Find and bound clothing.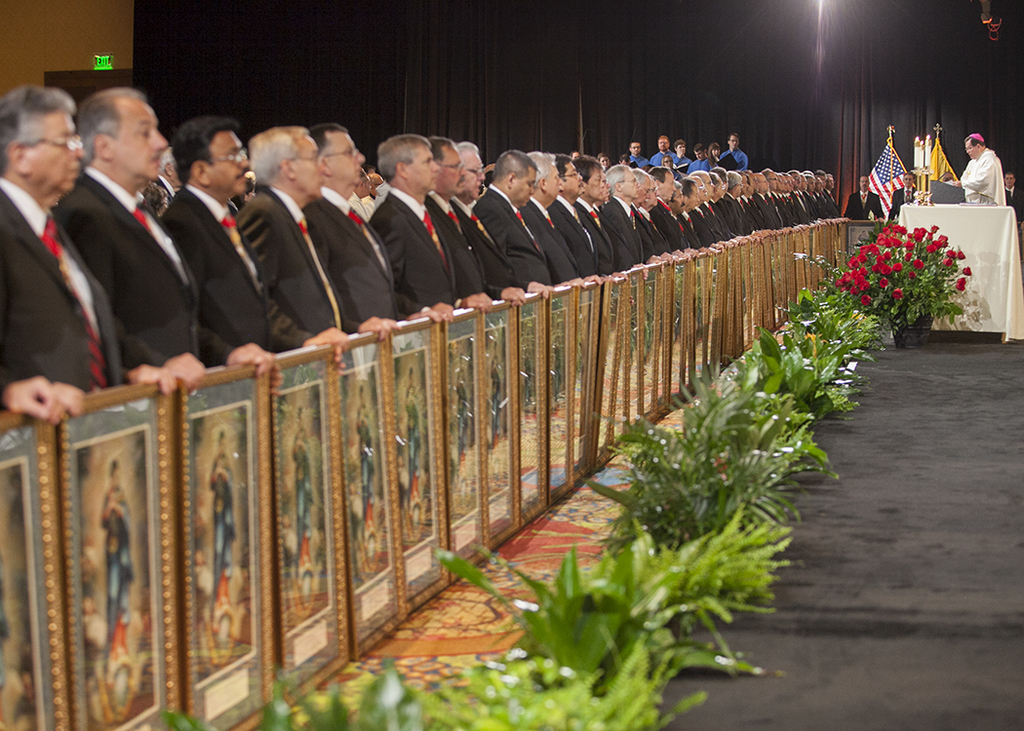
Bound: <region>297, 424, 317, 571</region>.
